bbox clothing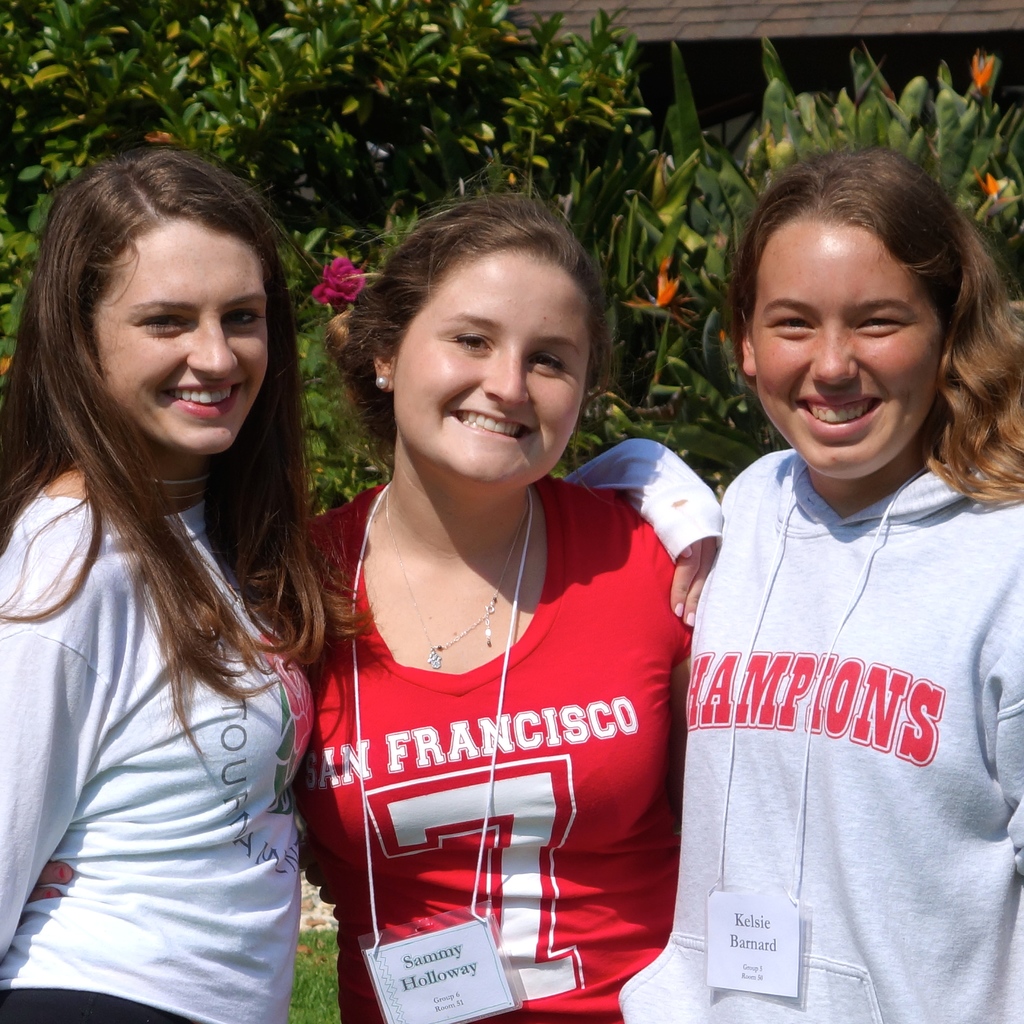
(0, 496, 300, 1023)
